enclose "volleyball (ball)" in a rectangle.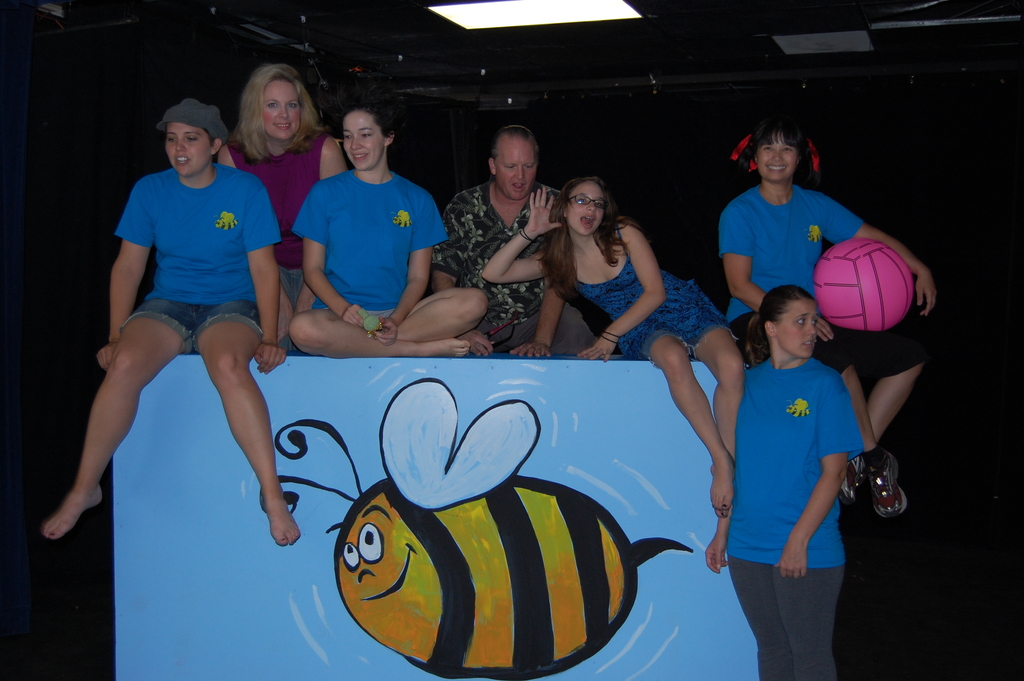
[813, 235, 915, 332].
